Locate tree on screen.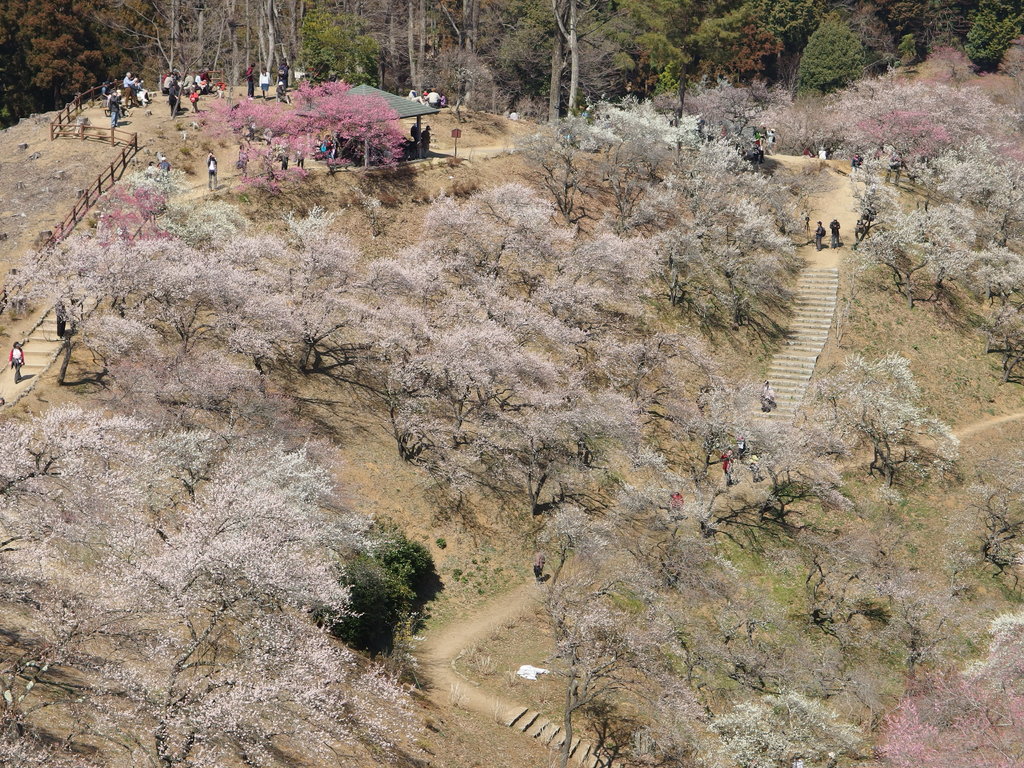
On screen at left=794, top=19, right=871, bottom=97.
